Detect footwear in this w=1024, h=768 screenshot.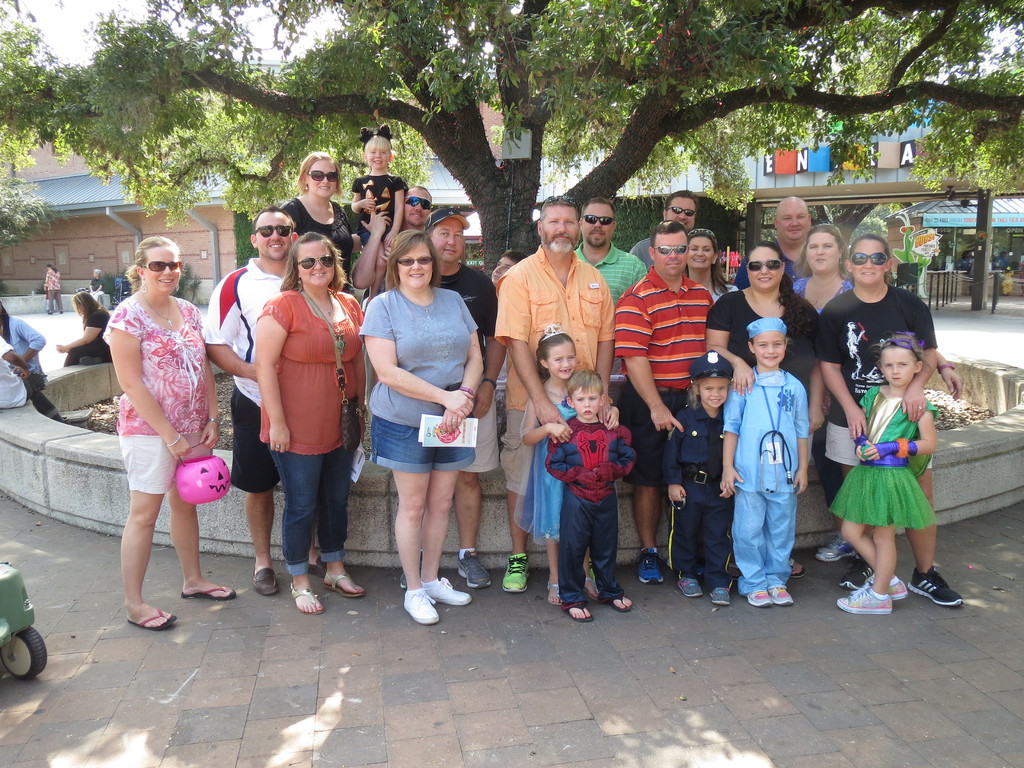
Detection: pyautogui.locateOnScreen(403, 584, 442, 621).
